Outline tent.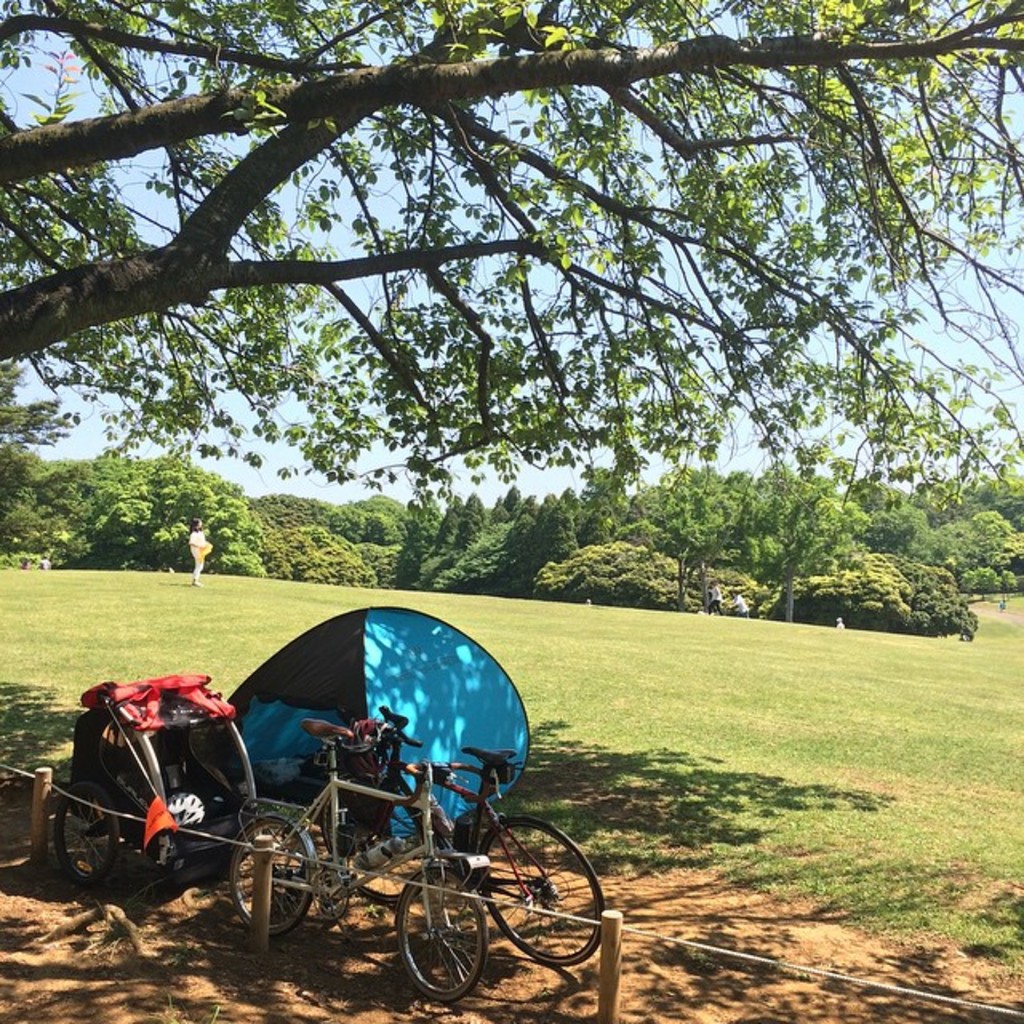
Outline: <box>157,613,552,858</box>.
